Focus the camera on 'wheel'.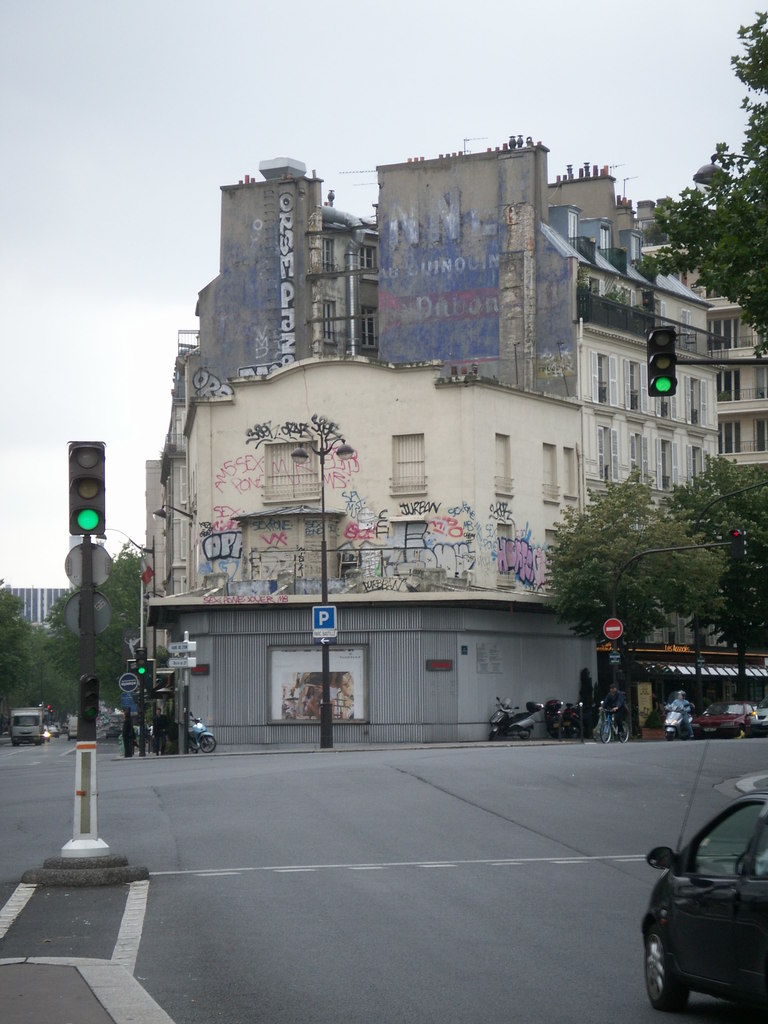
Focus region: BBox(618, 721, 628, 744).
